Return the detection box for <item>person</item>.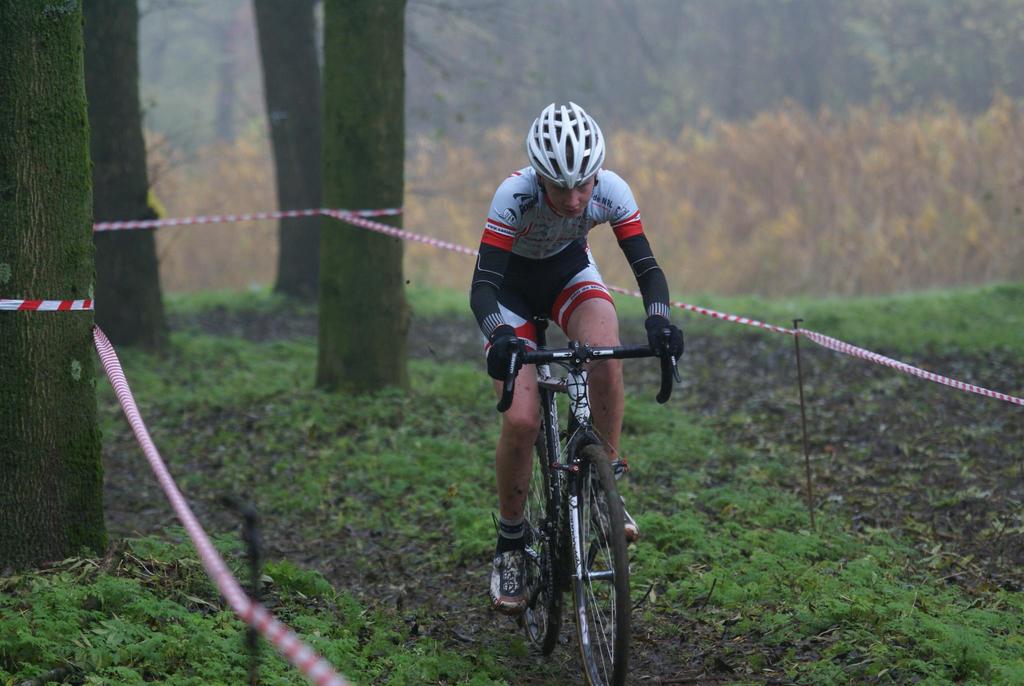
bbox=[473, 168, 664, 673].
